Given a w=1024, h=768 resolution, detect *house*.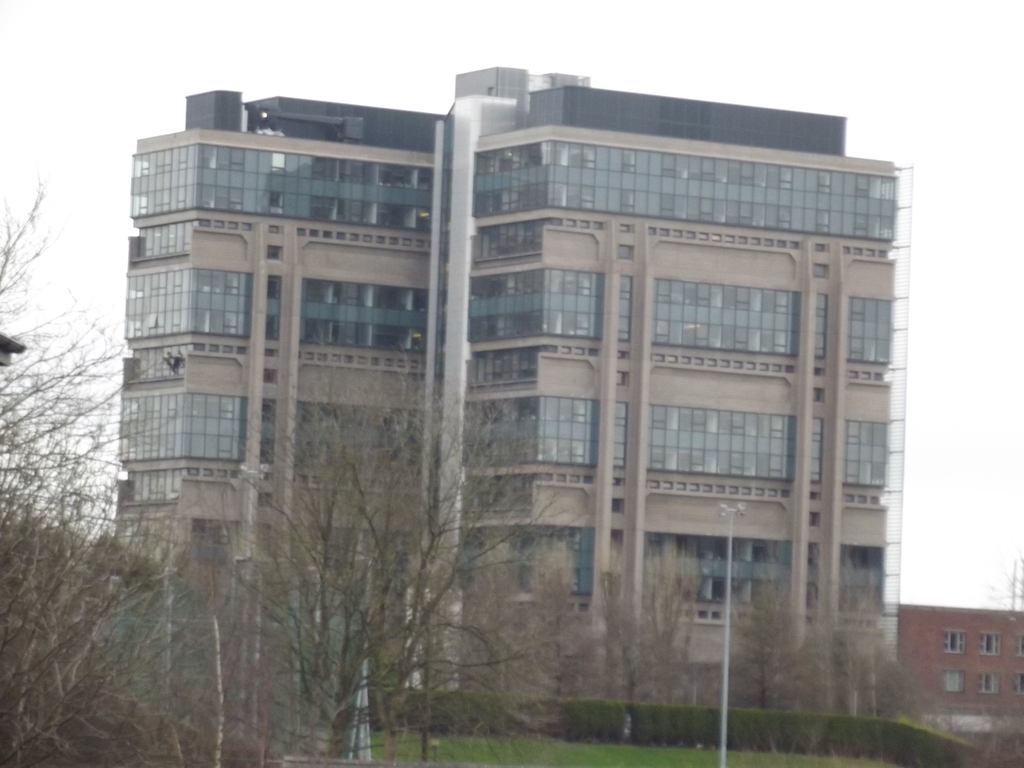
box(424, 101, 892, 728).
